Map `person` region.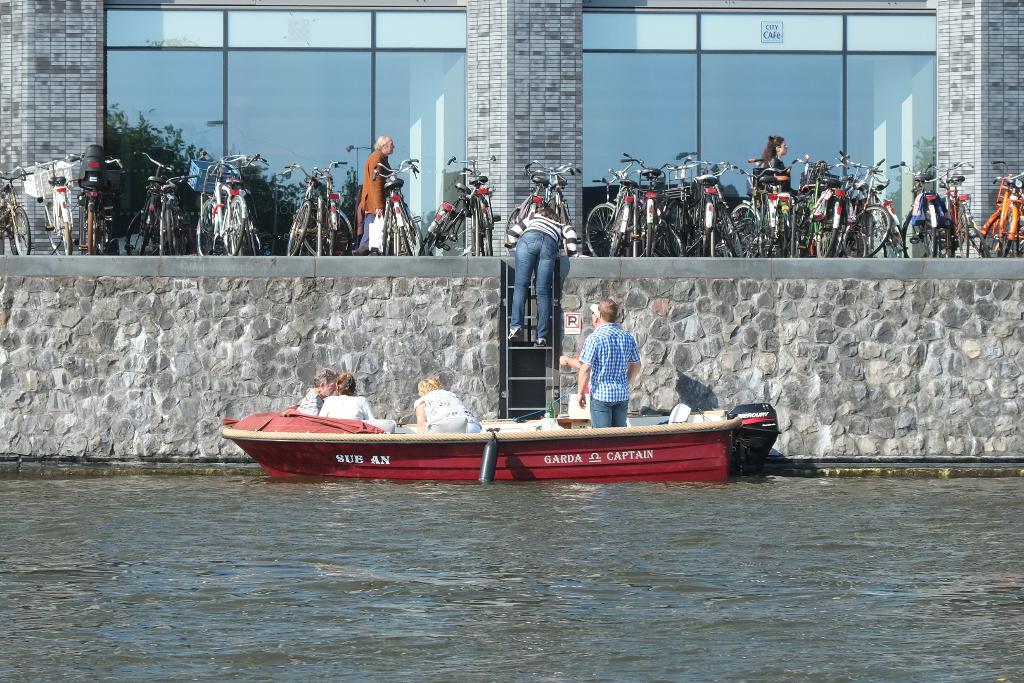
Mapped to {"left": 746, "top": 127, "right": 802, "bottom": 206}.
